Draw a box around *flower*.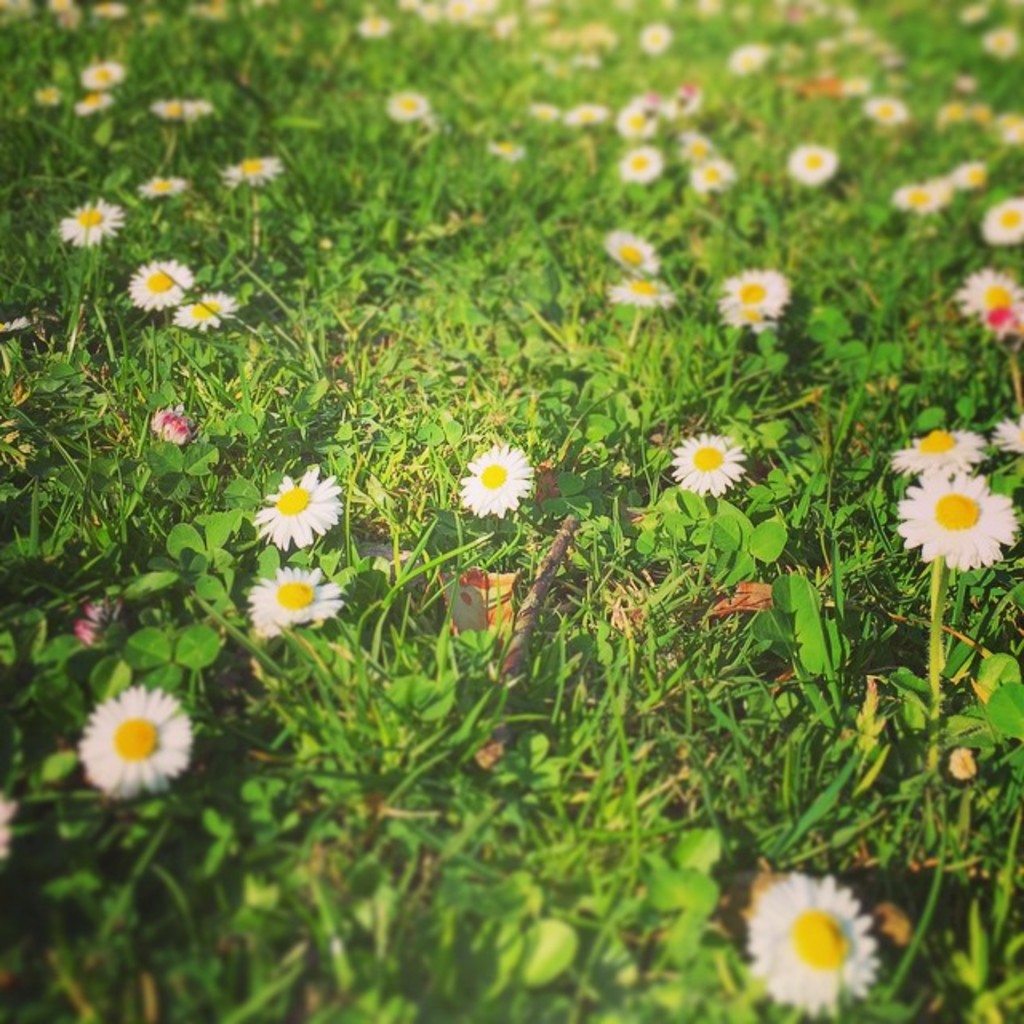
[138, 166, 189, 197].
